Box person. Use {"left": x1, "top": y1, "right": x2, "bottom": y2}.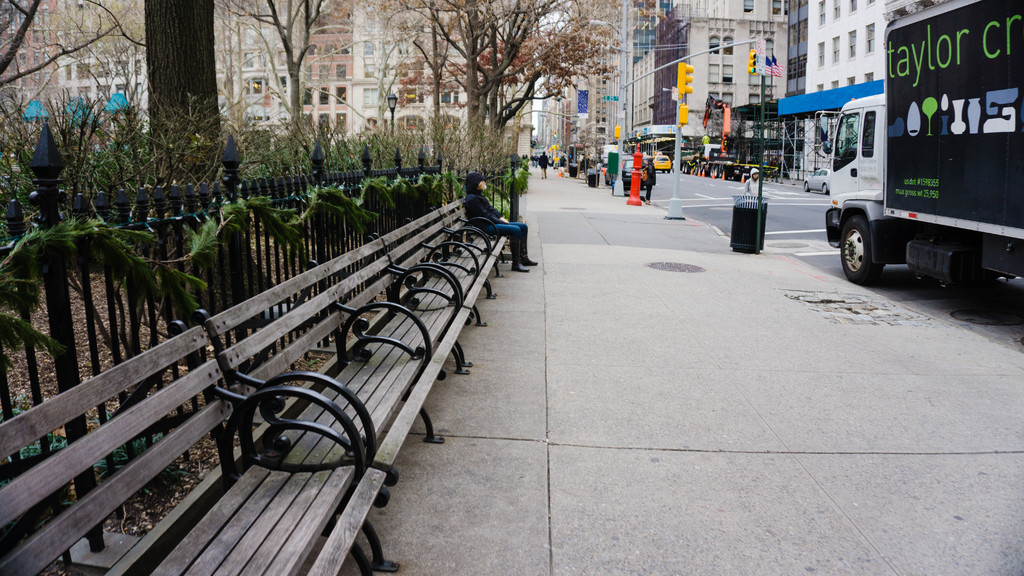
{"left": 538, "top": 152, "right": 548, "bottom": 176}.
